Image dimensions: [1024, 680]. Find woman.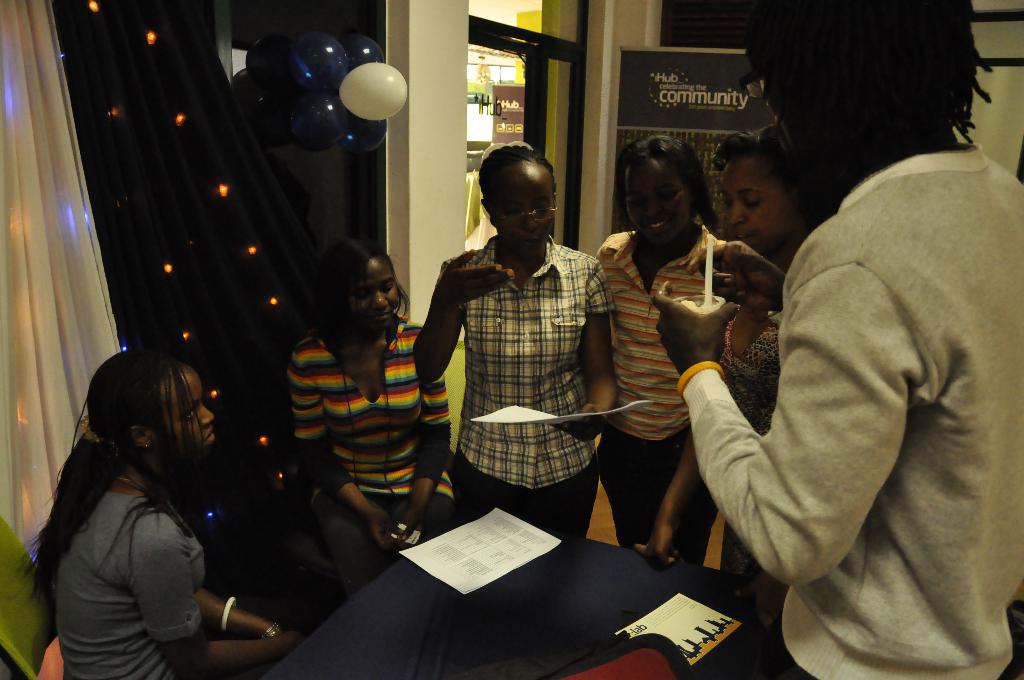
[left=415, top=144, right=614, bottom=537].
